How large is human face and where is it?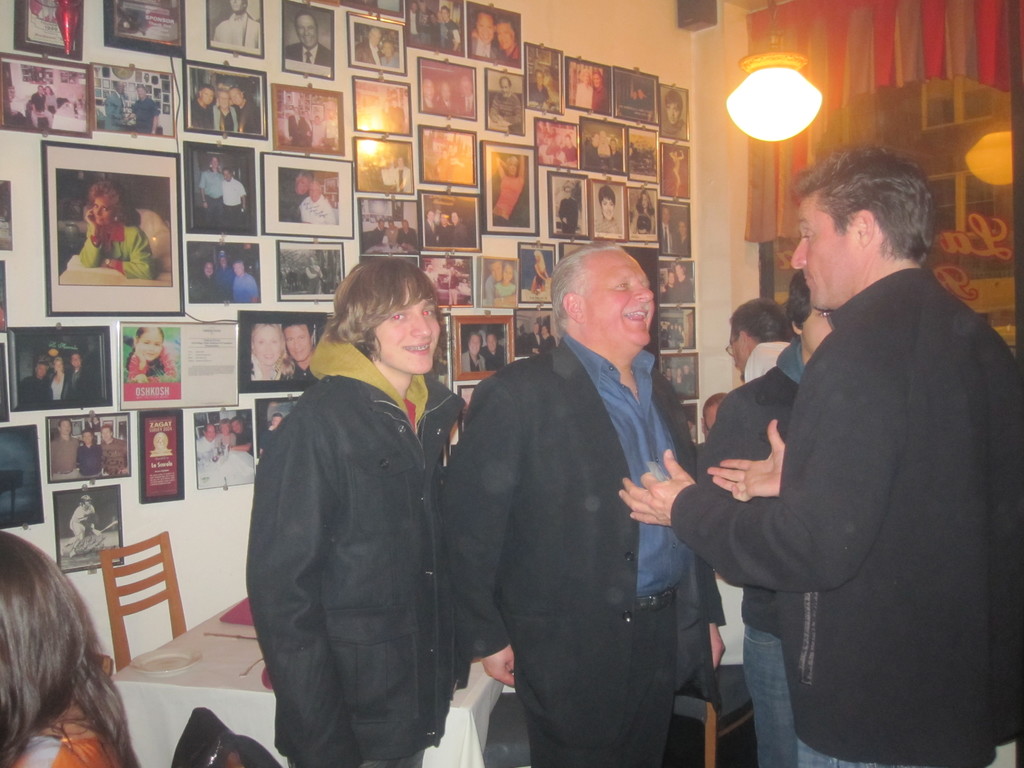
Bounding box: [488,335,496,350].
